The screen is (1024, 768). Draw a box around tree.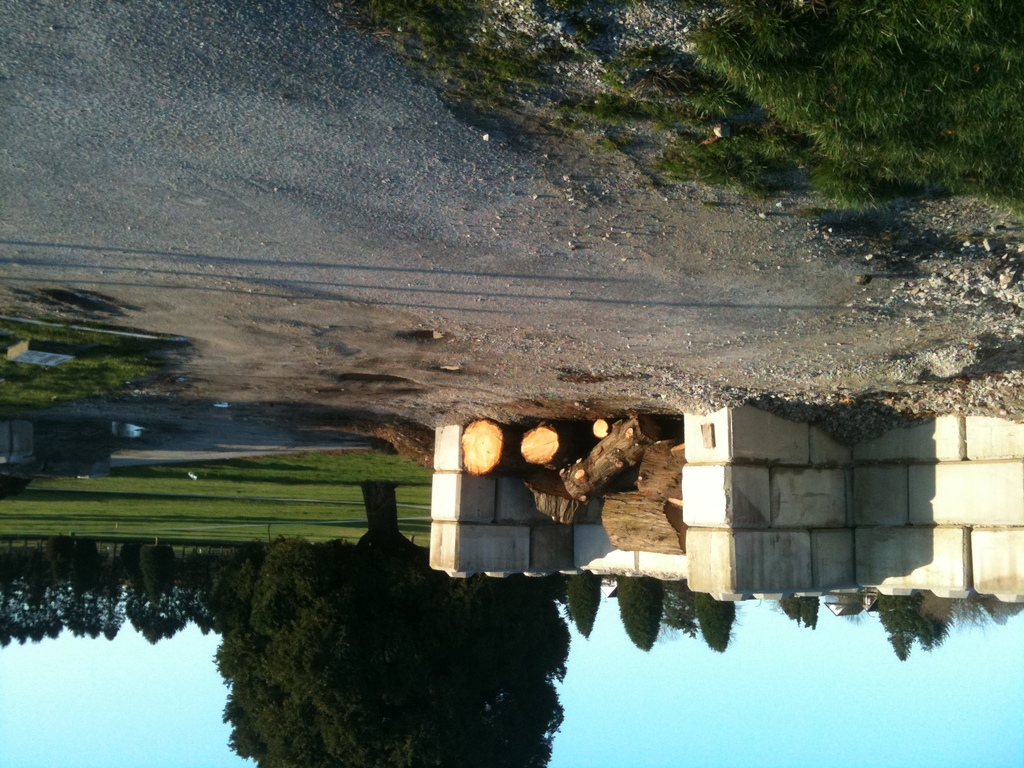
bbox=(876, 595, 916, 660).
